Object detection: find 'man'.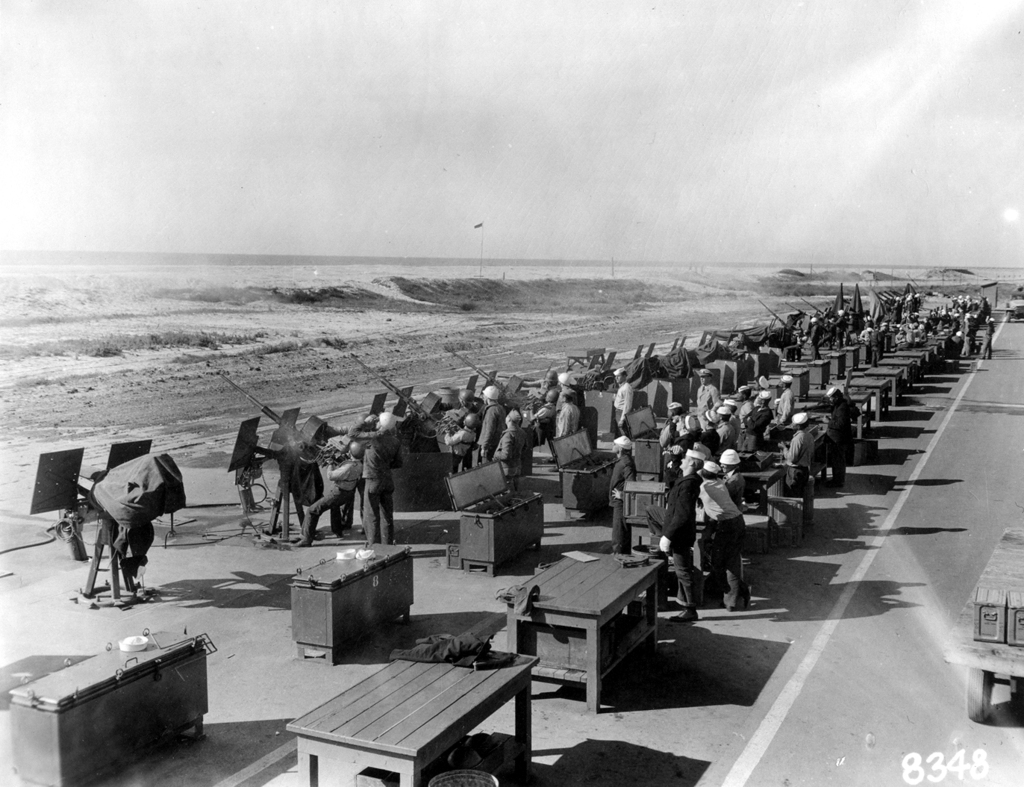
(x1=962, y1=296, x2=974, y2=310).
